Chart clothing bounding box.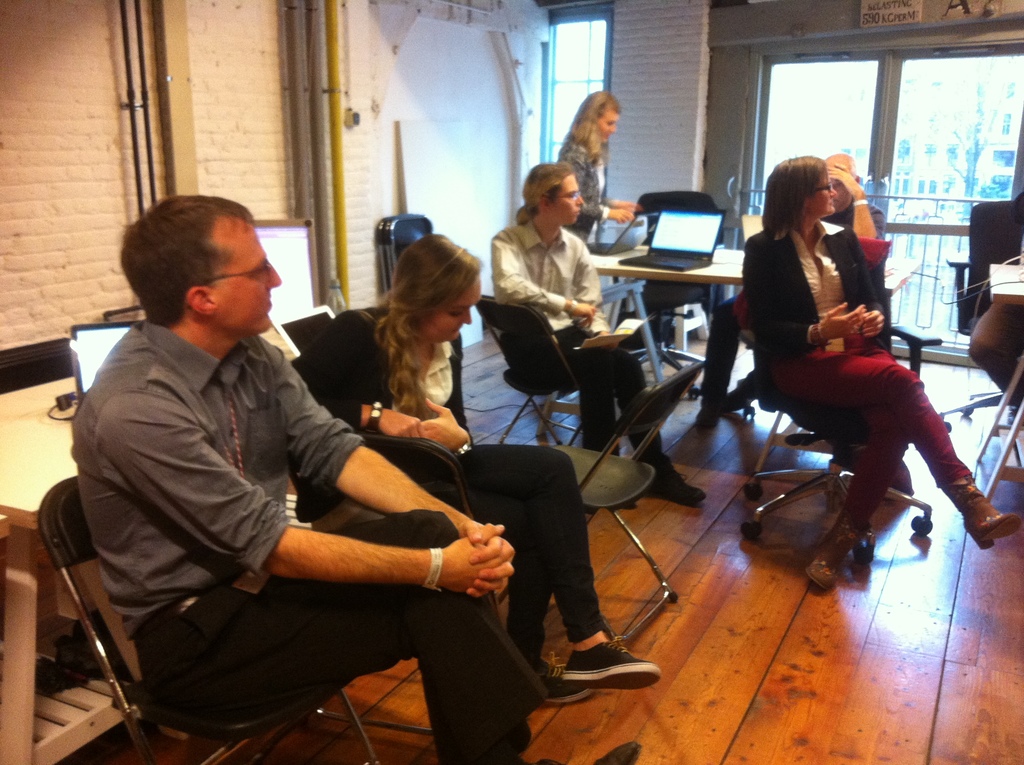
Charted: x1=291 y1=305 x2=605 y2=668.
